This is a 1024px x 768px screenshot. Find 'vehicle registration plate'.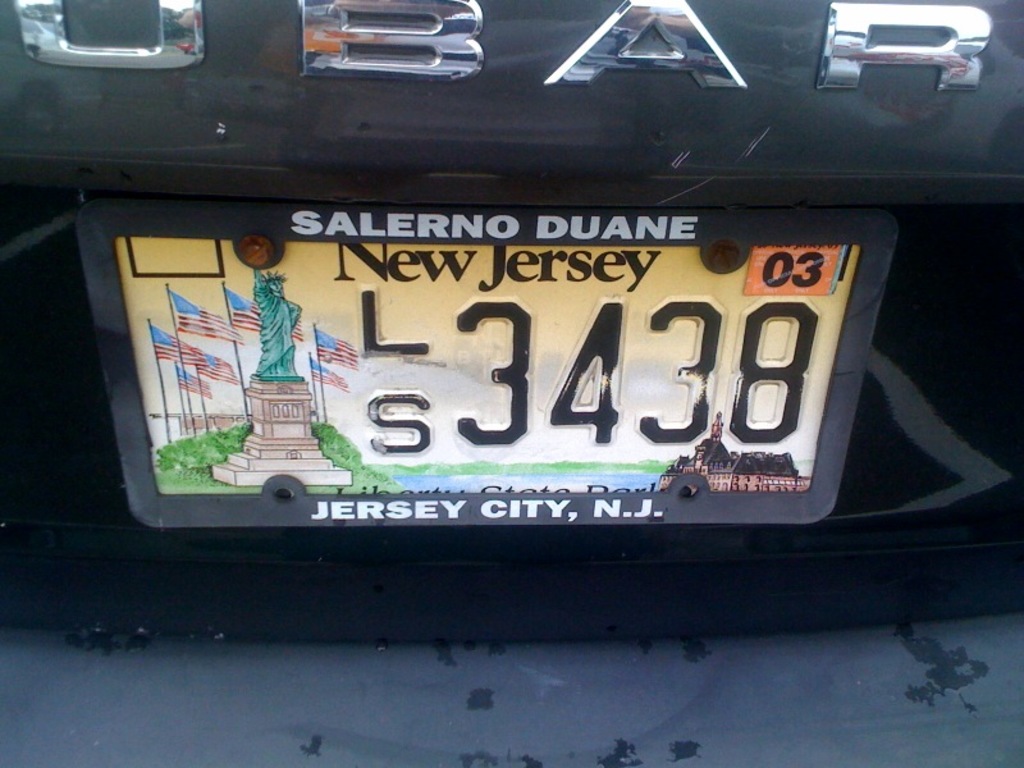
Bounding box: l=93, t=184, r=892, b=570.
